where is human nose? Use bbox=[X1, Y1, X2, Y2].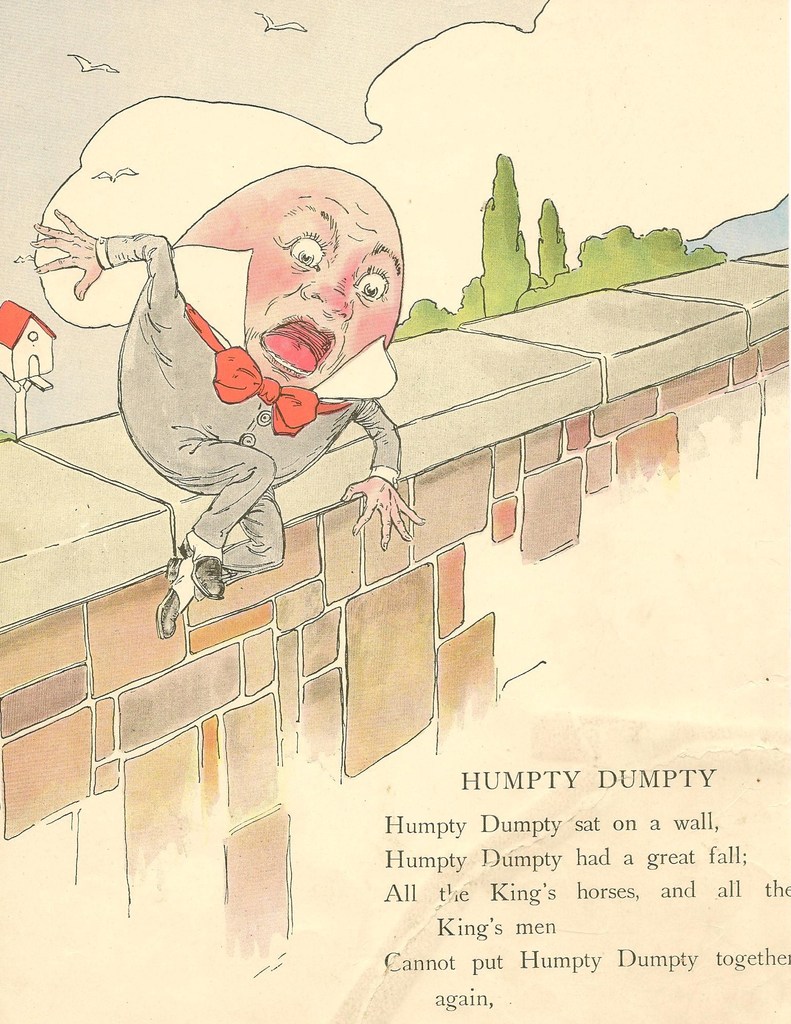
bbox=[301, 262, 356, 321].
